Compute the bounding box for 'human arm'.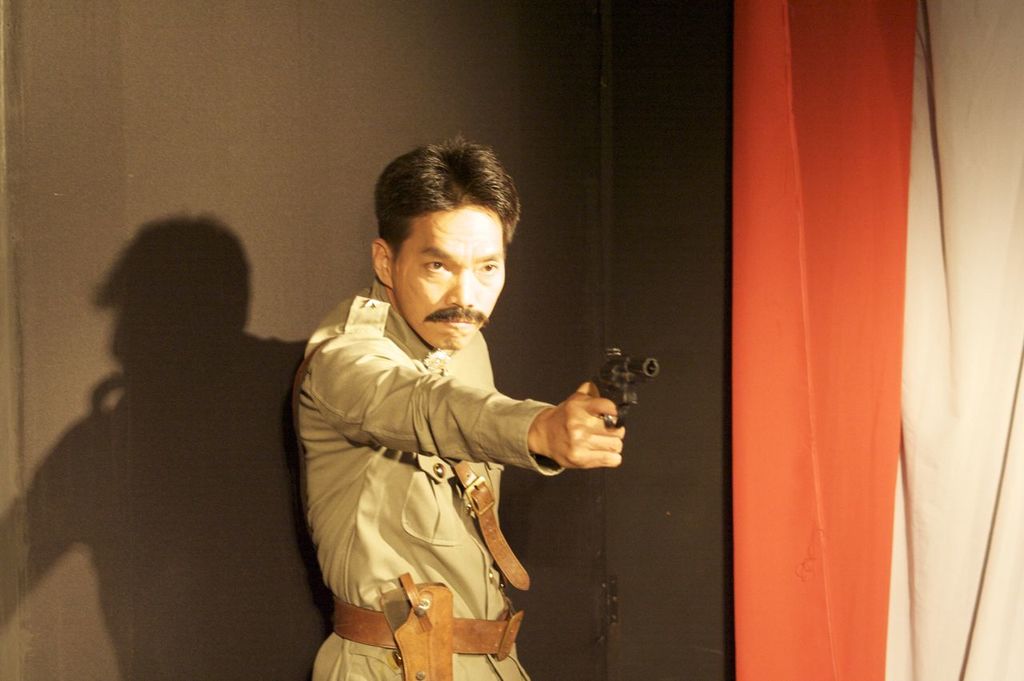
locate(312, 332, 626, 479).
